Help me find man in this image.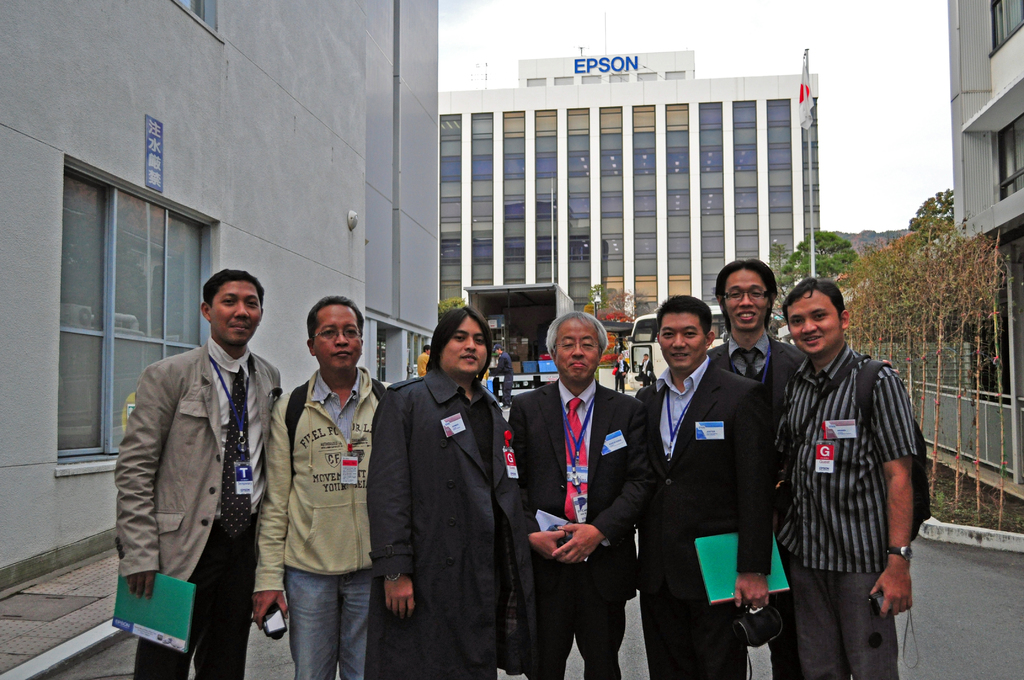
Found it: (761,267,918,679).
